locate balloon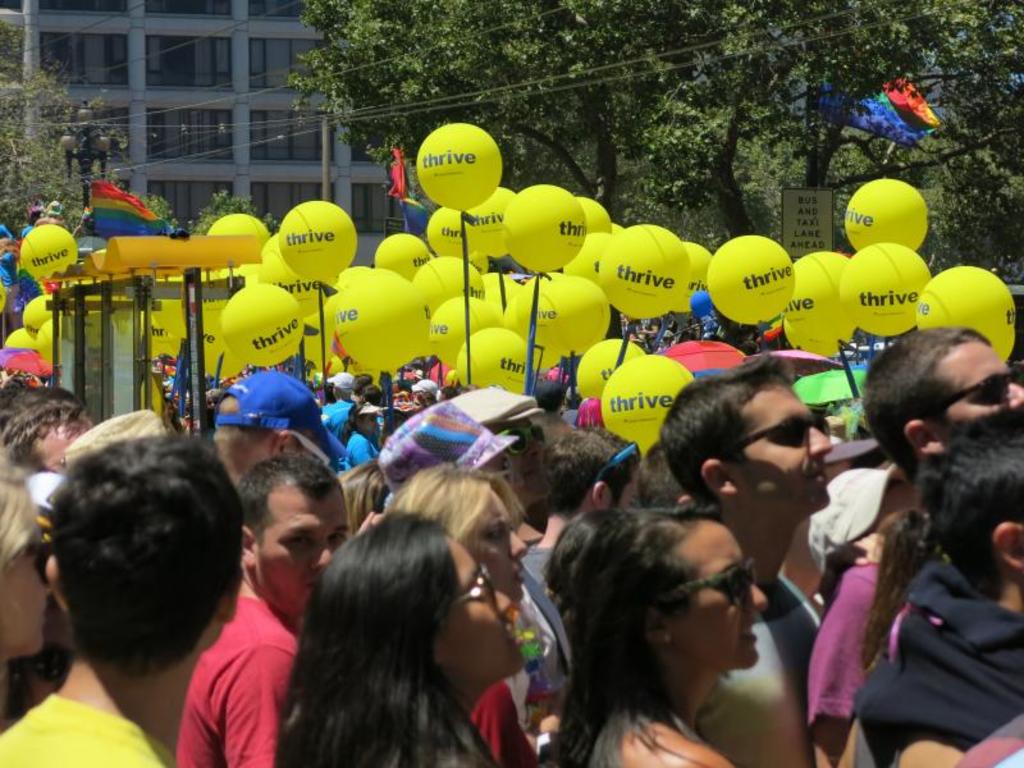
704, 232, 796, 328
